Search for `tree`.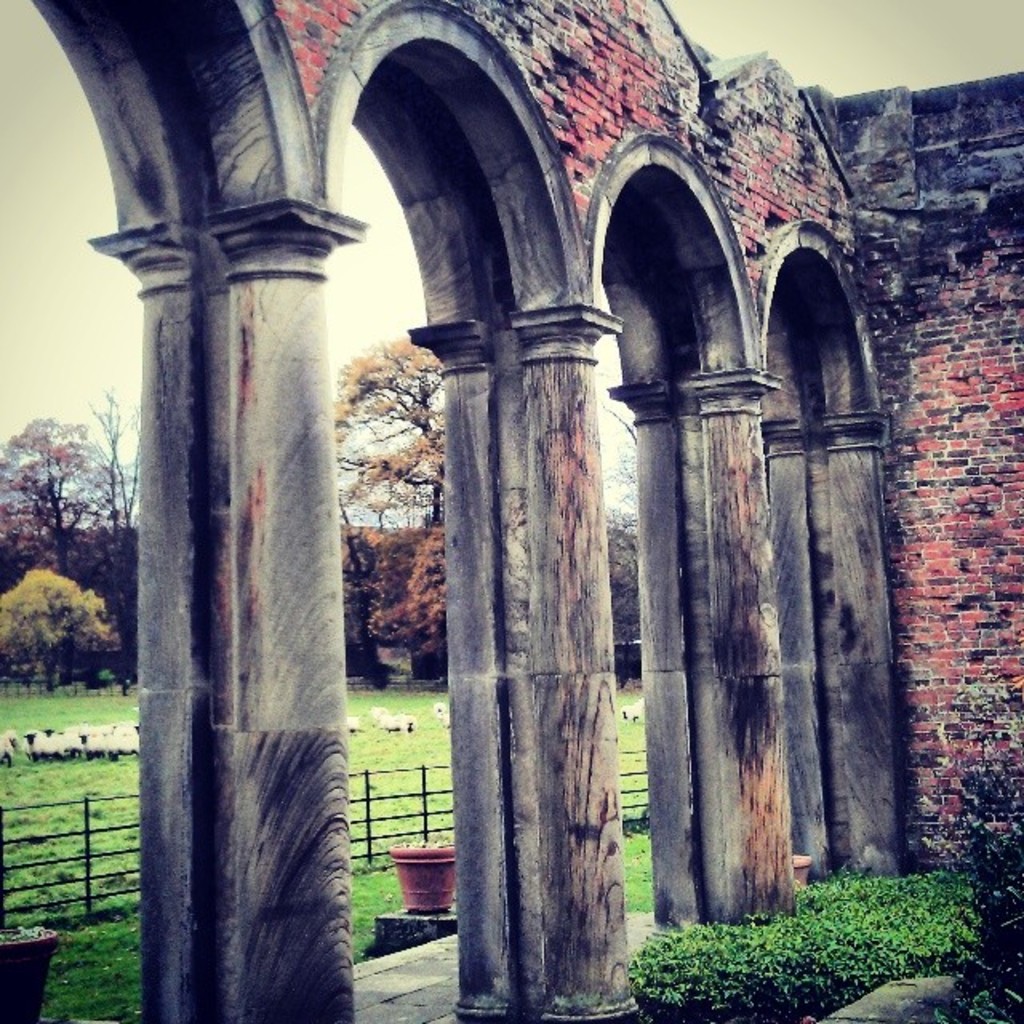
Found at bbox(355, 526, 480, 712).
